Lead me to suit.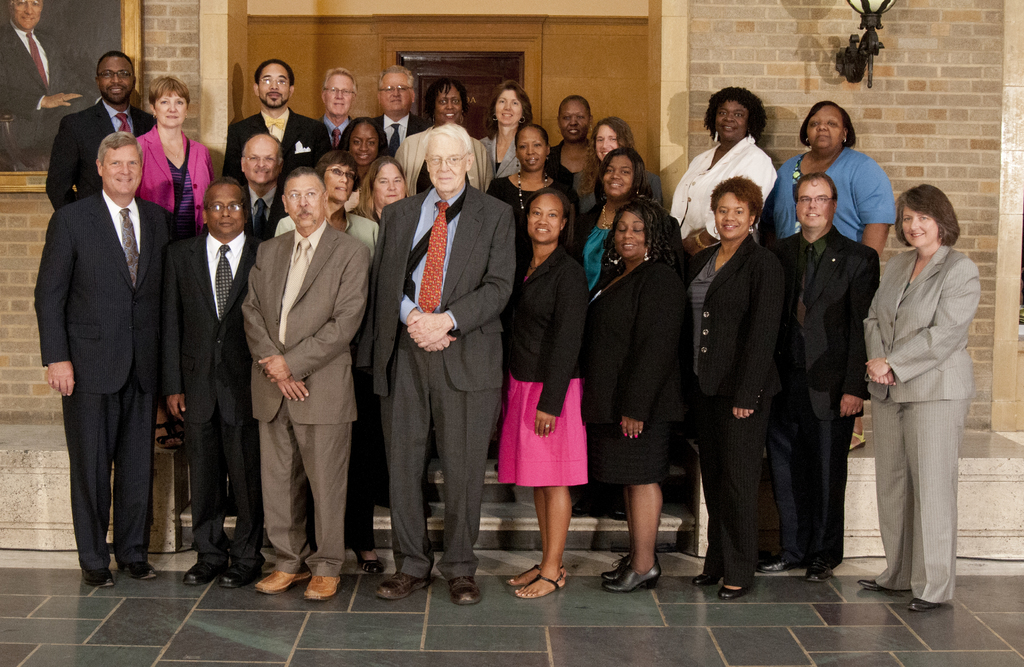
Lead to [572,172,657,223].
